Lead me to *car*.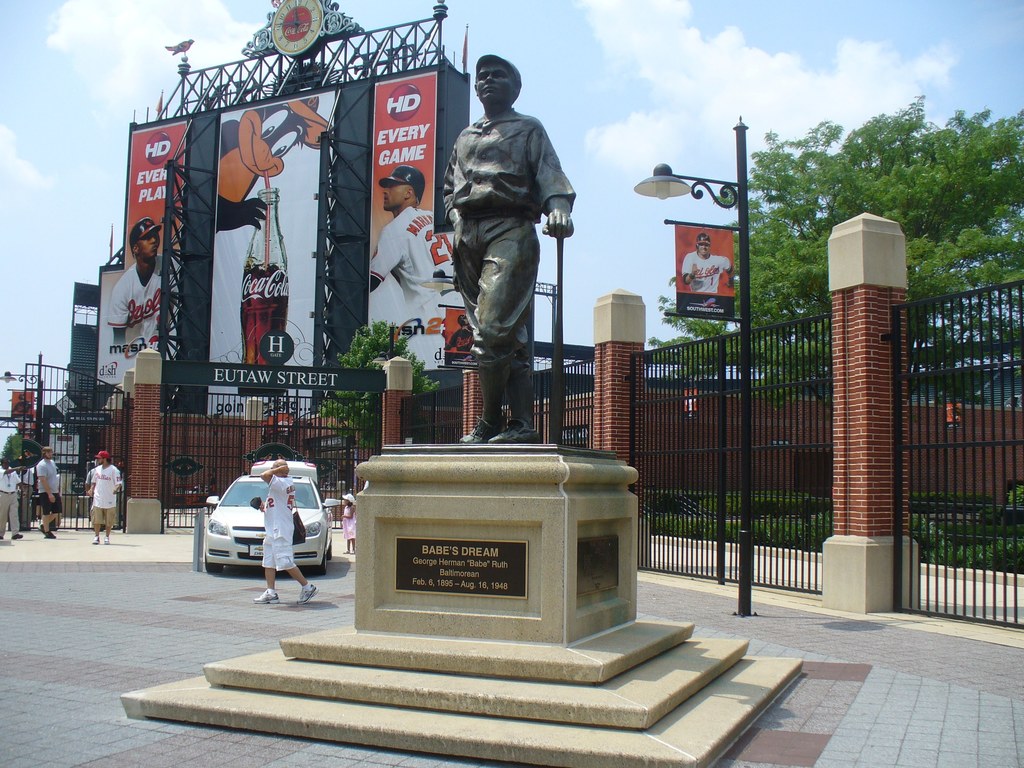
Lead to box(192, 459, 335, 591).
